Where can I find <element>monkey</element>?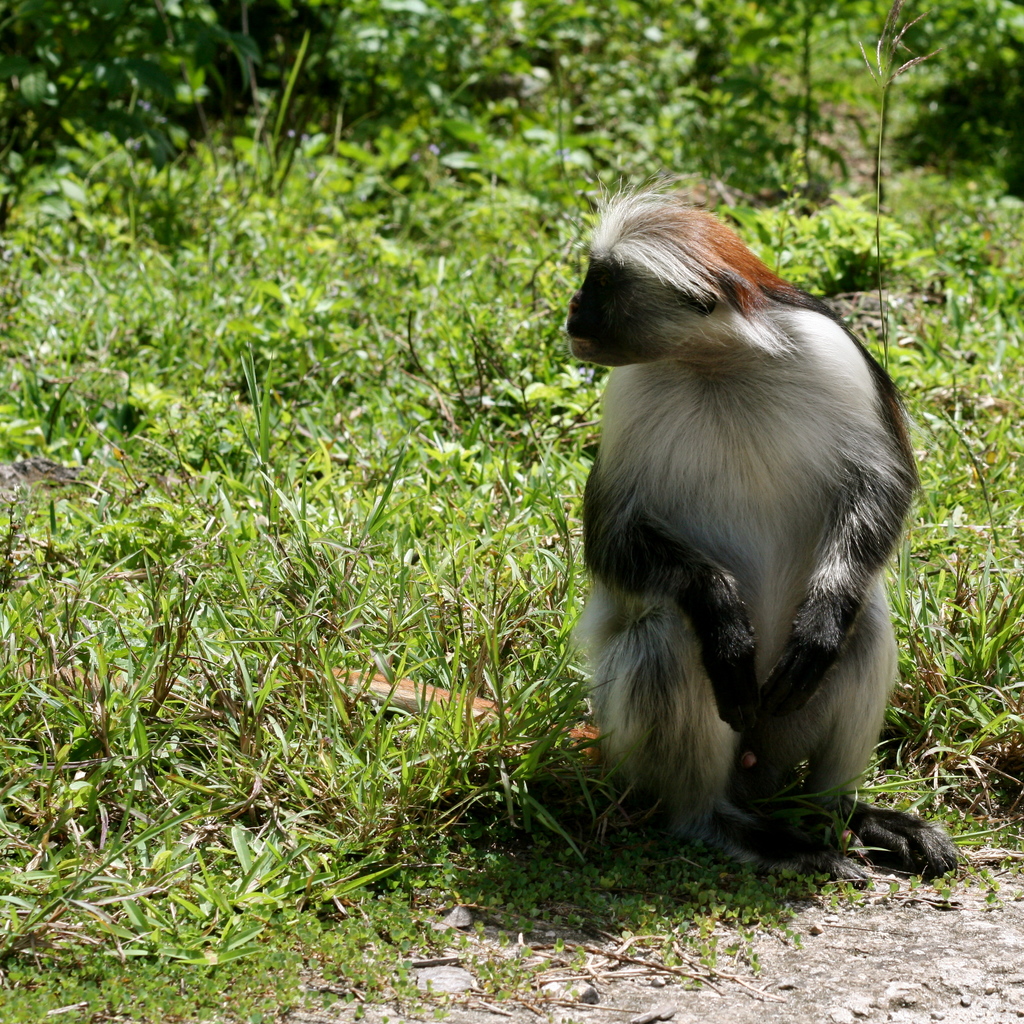
You can find it at [558,176,966,879].
